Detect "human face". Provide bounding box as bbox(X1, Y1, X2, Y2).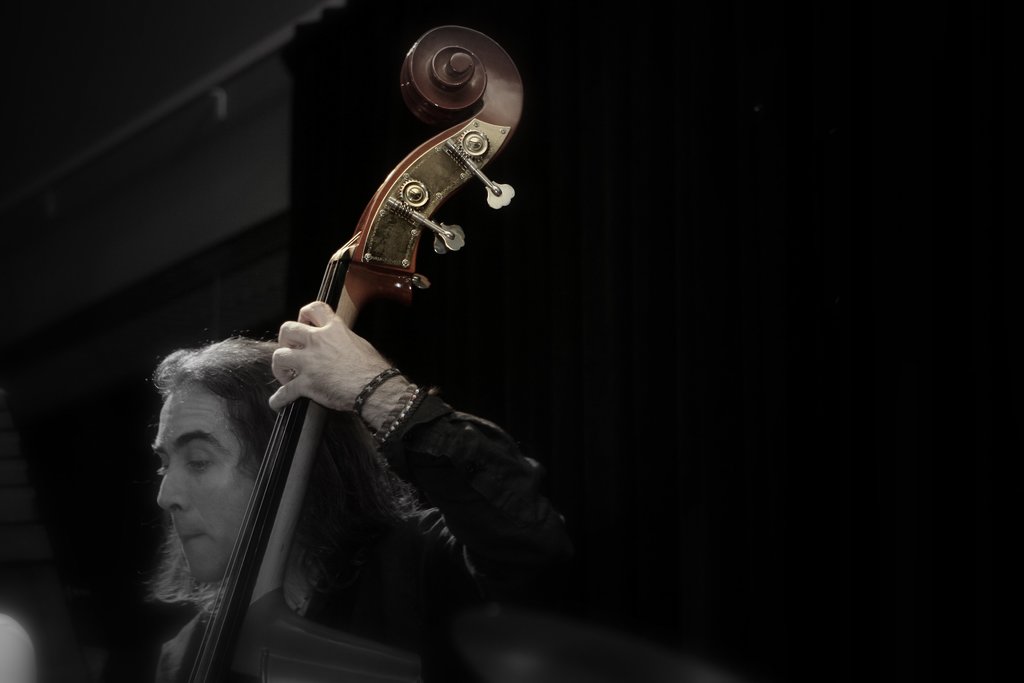
bbox(158, 388, 255, 589).
